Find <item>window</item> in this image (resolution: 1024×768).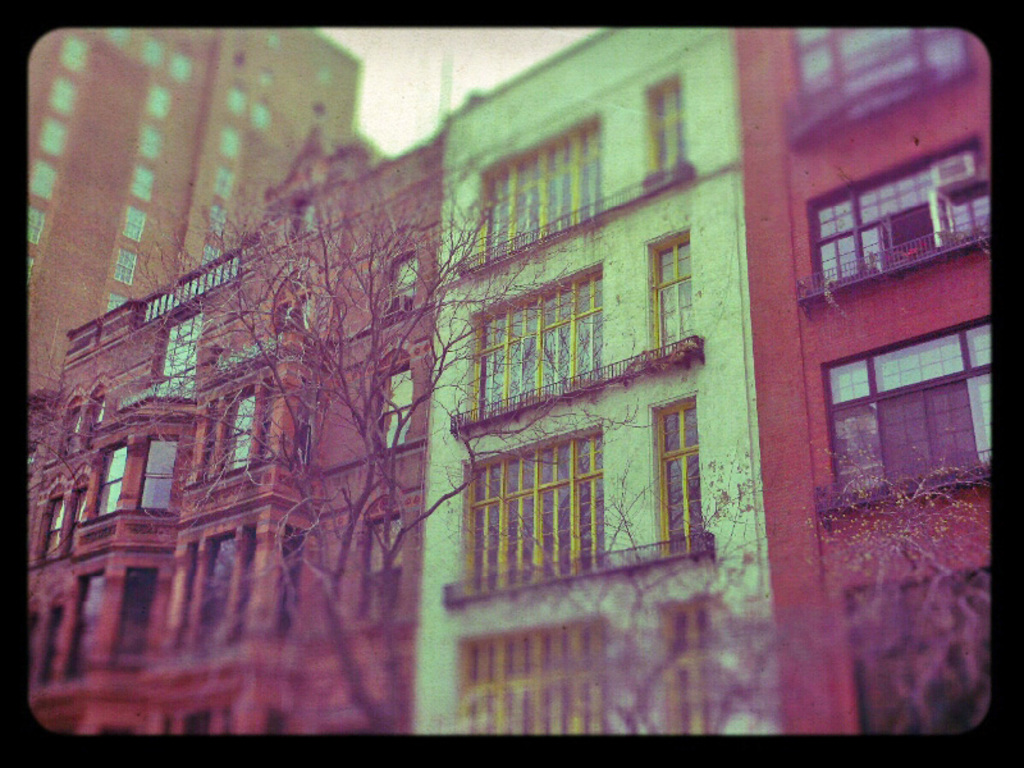
crop(169, 516, 289, 675).
